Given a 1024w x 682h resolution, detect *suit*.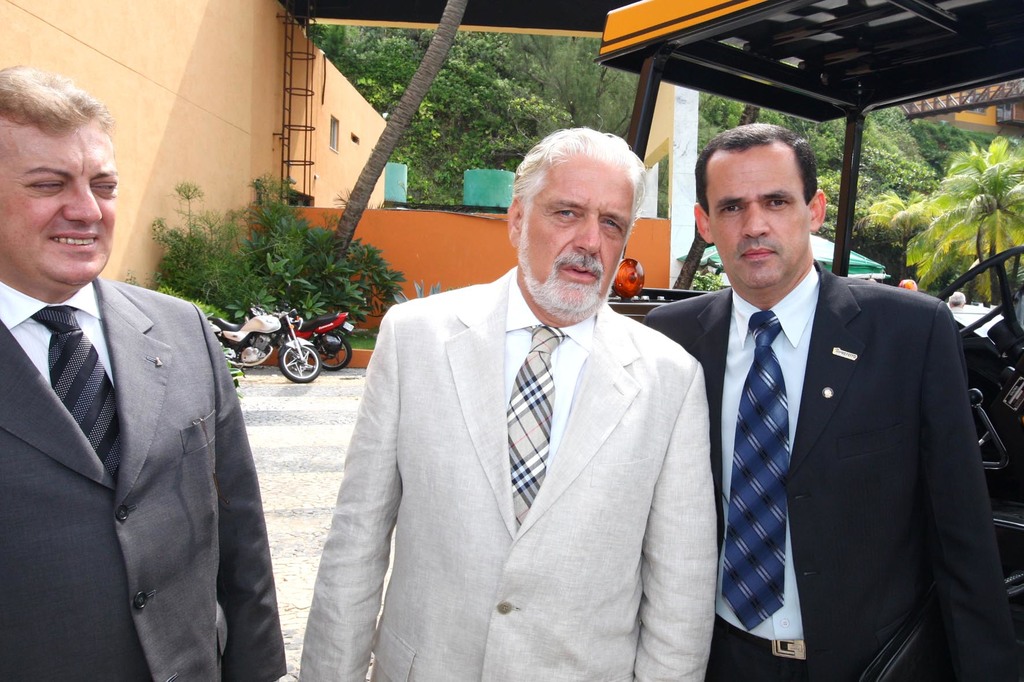
<bbox>640, 256, 1023, 681</bbox>.
